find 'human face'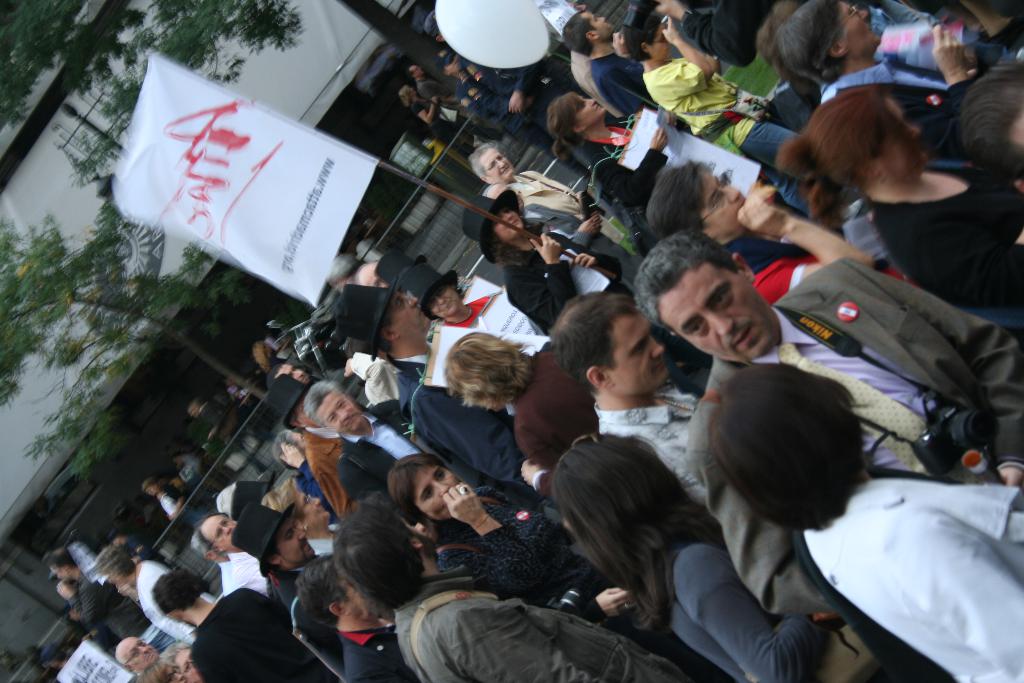
pyautogui.locateOnScreen(337, 580, 378, 620)
